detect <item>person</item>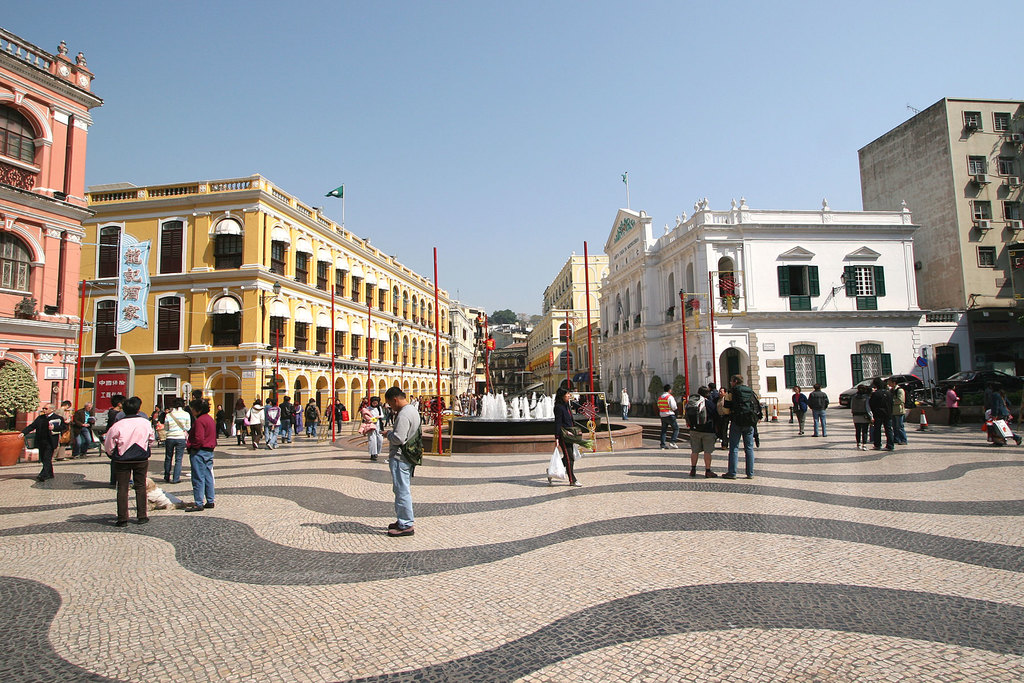
<box>872,386,890,450</box>
